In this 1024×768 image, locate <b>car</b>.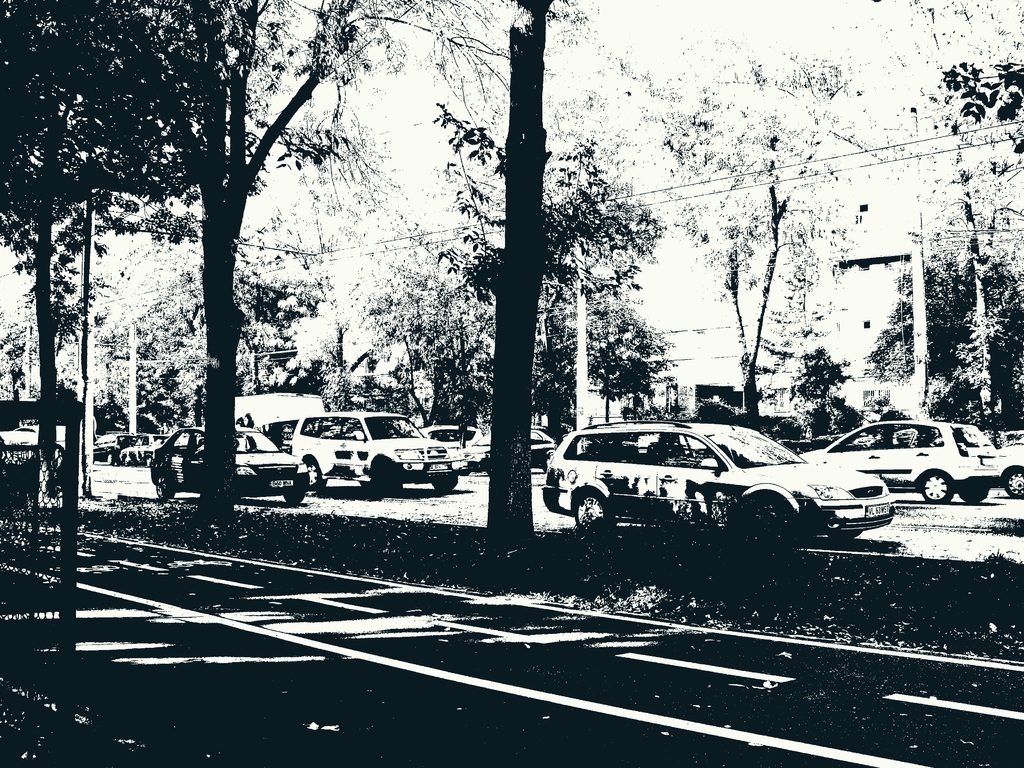
Bounding box: [797, 417, 1004, 502].
